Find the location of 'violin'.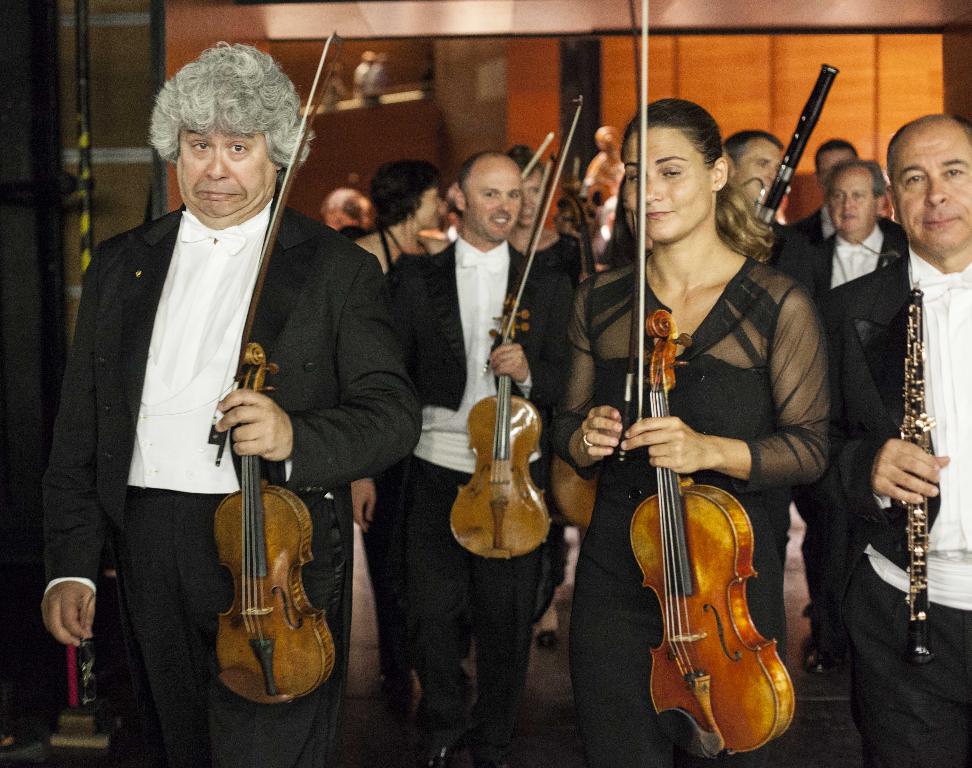
Location: bbox(211, 29, 338, 705).
